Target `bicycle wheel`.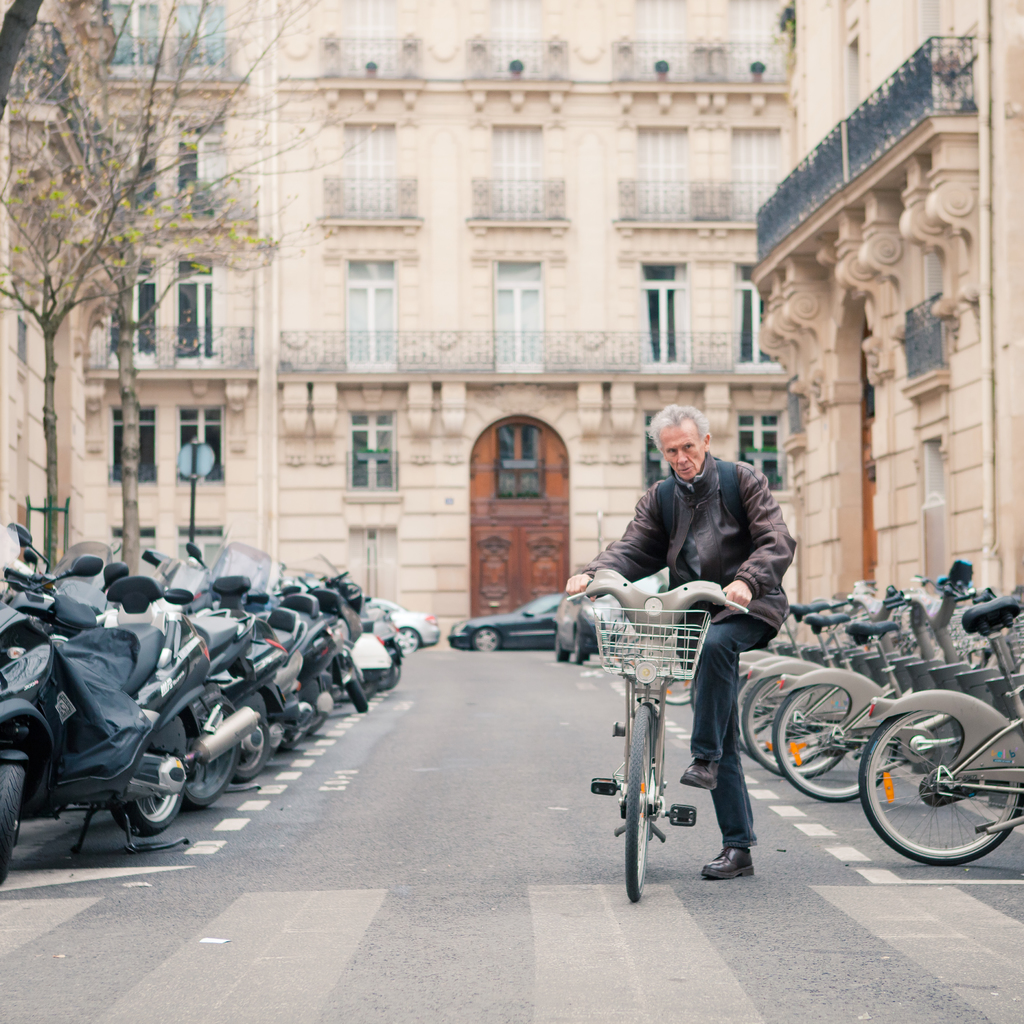
Target region: detection(858, 691, 1023, 863).
